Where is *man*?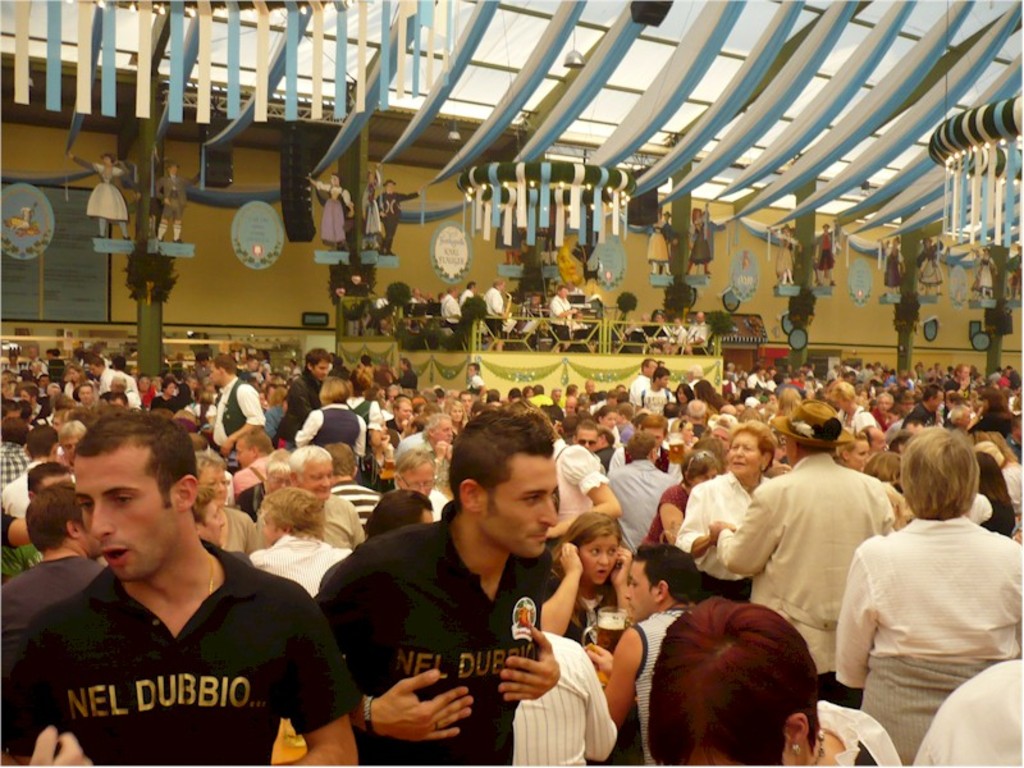
detection(859, 425, 886, 453).
